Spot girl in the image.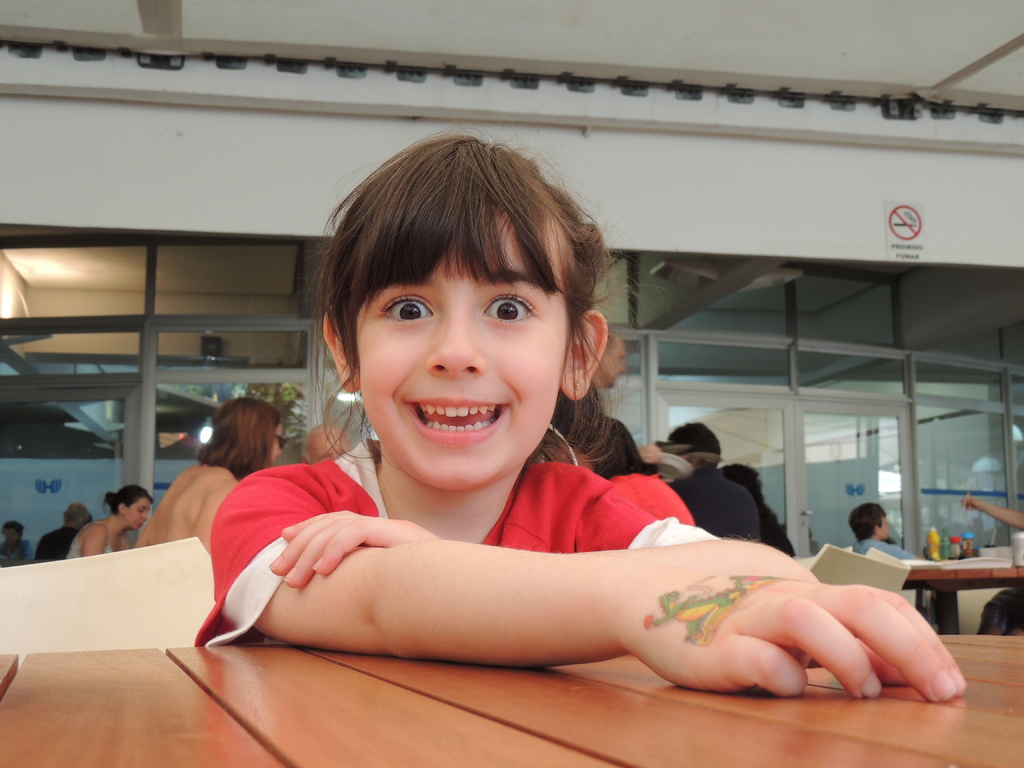
girl found at (left=60, top=483, right=156, bottom=556).
